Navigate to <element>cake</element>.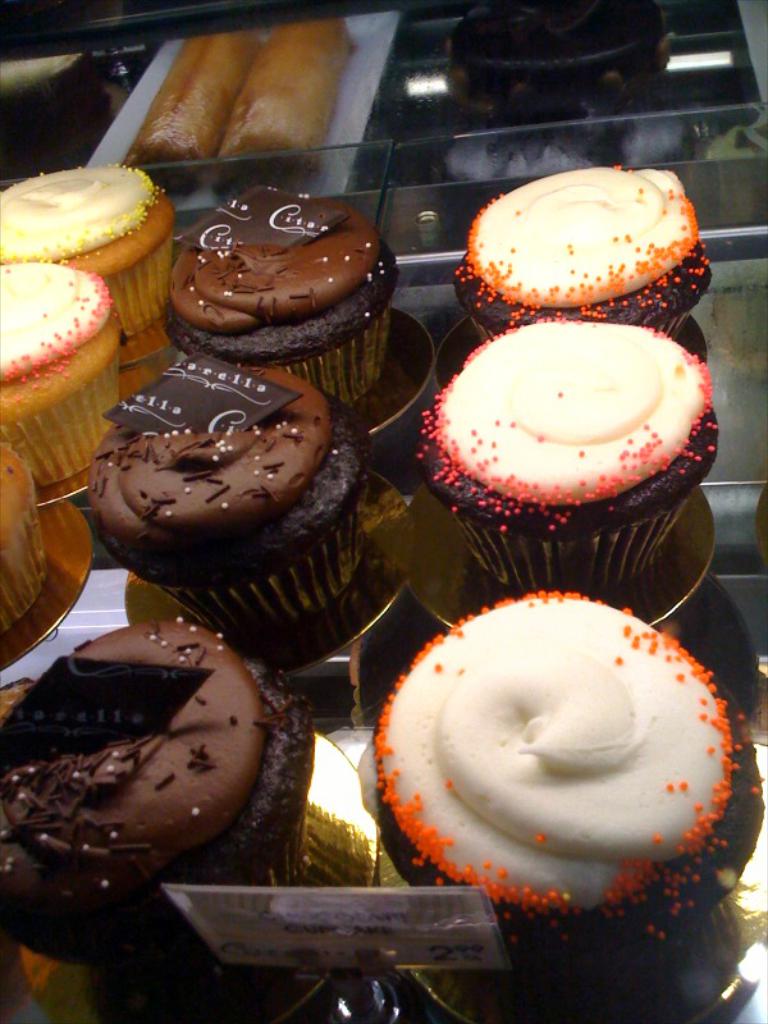
Navigation target: rect(5, 616, 301, 920).
